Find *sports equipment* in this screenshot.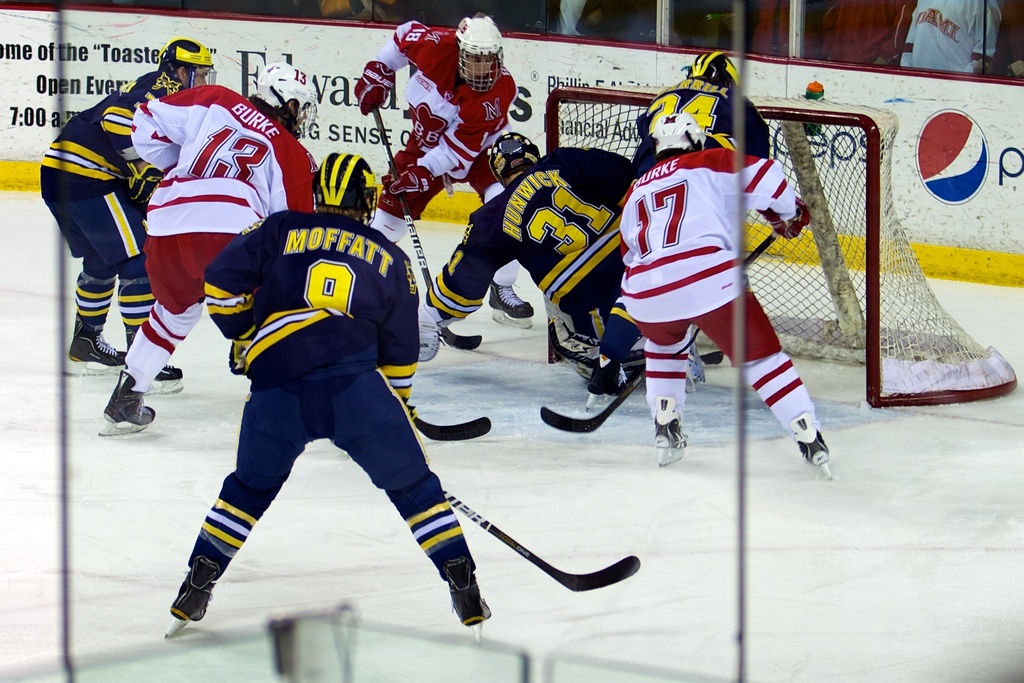
The bounding box for *sports equipment* is (413,407,492,439).
